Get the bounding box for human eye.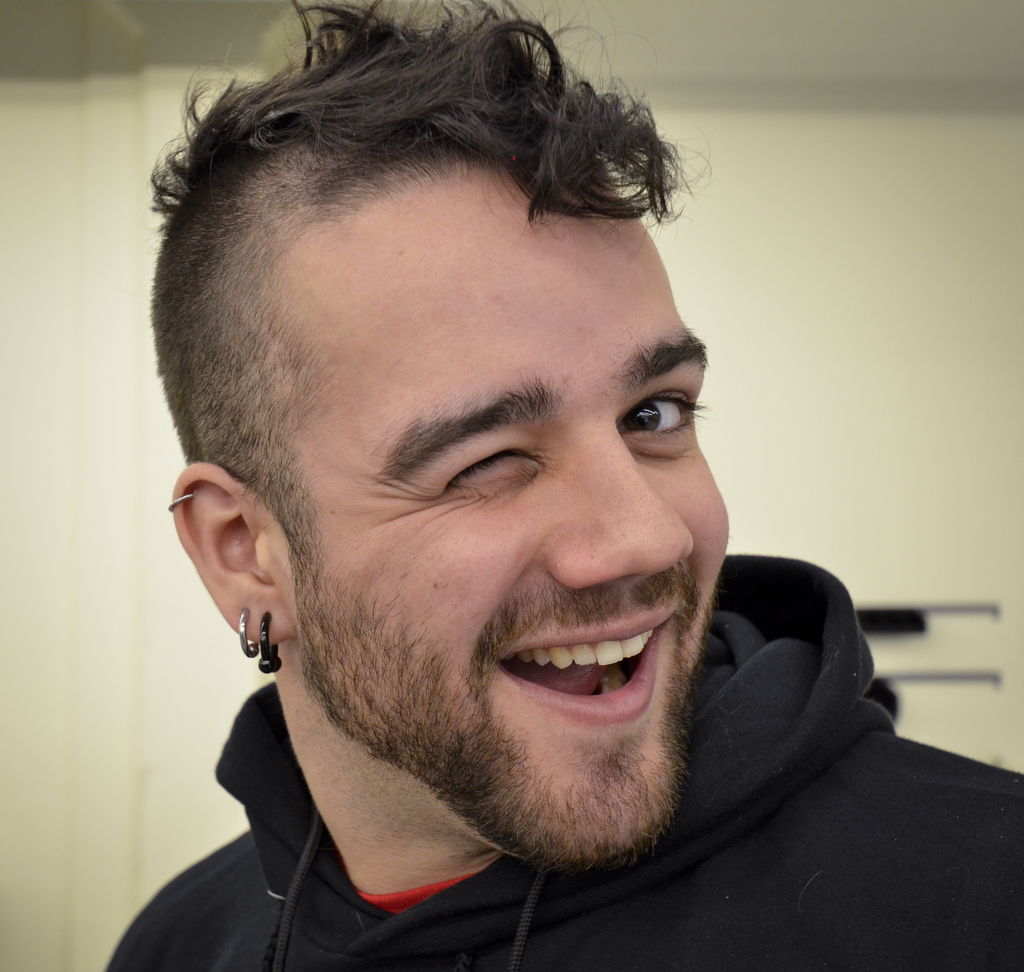
[612, 374, 709, 456].
